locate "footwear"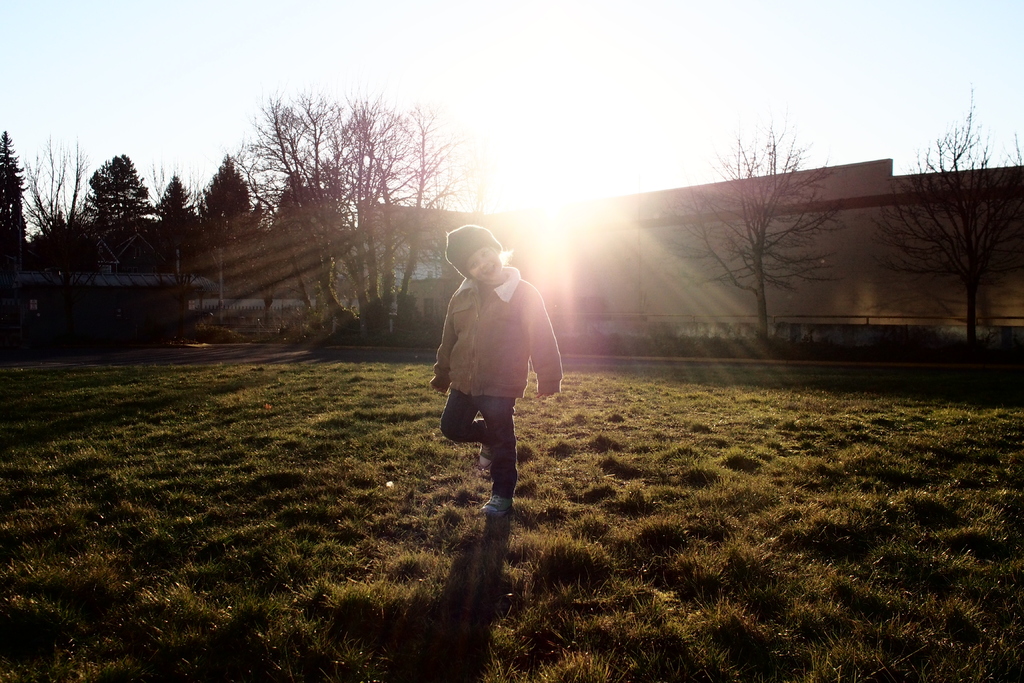
region(481, 431, 495, 471)
